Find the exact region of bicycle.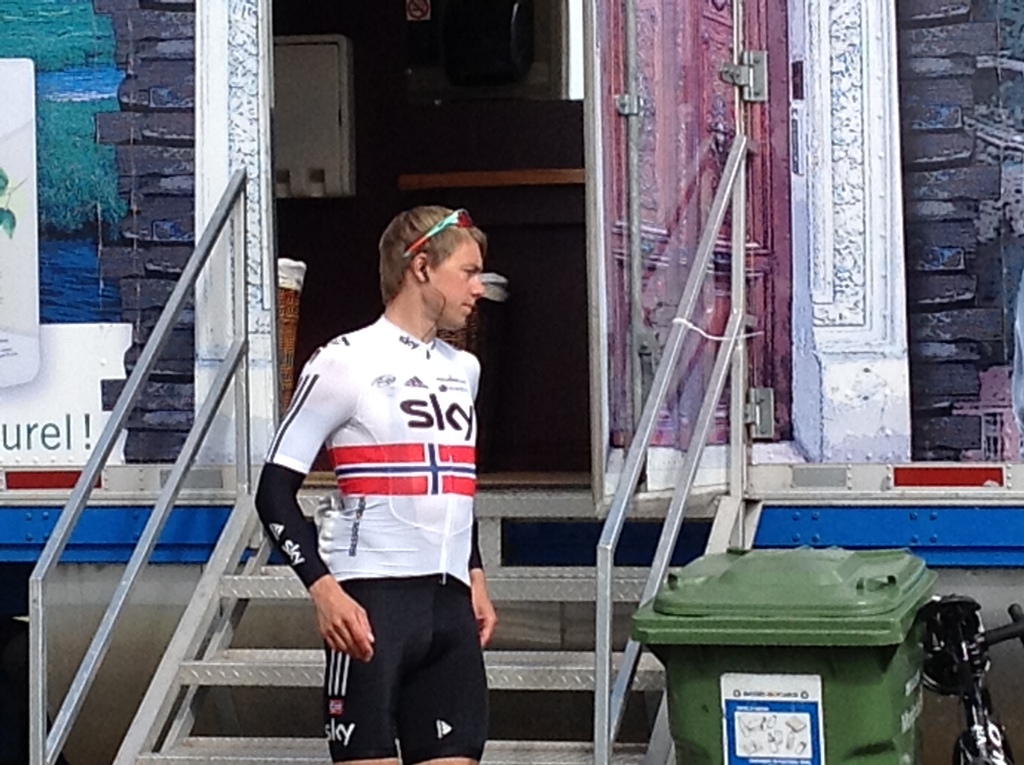
Exact region: bbox=(907, 595, 1017, 764).
